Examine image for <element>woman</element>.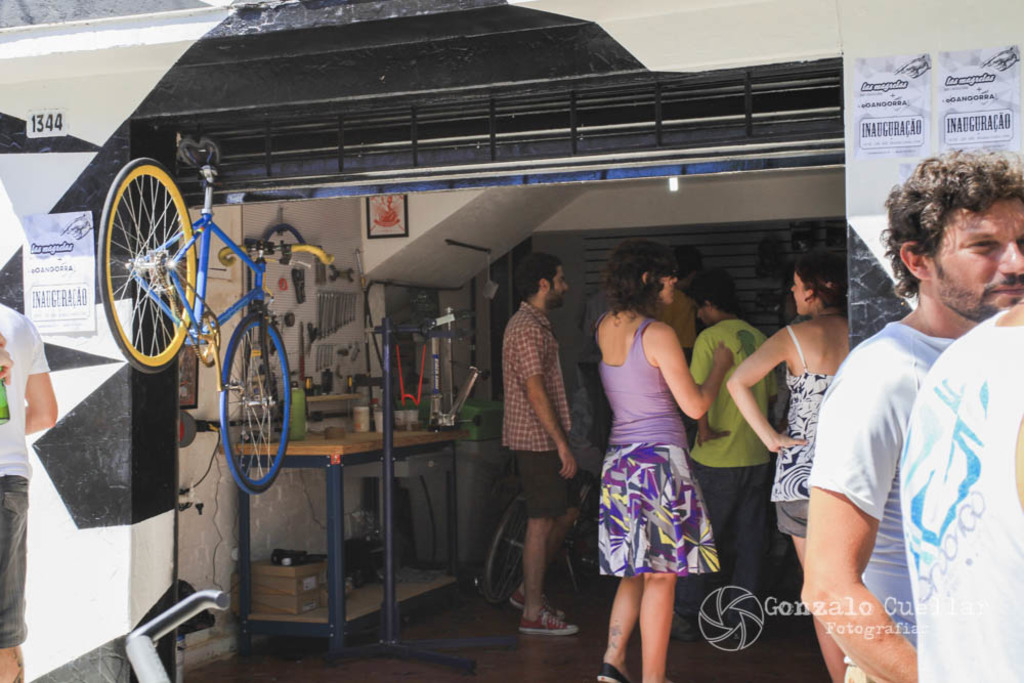
Examination result: {"x1": 722, "y1": 251, "x2": 850, "y2": 682}.
